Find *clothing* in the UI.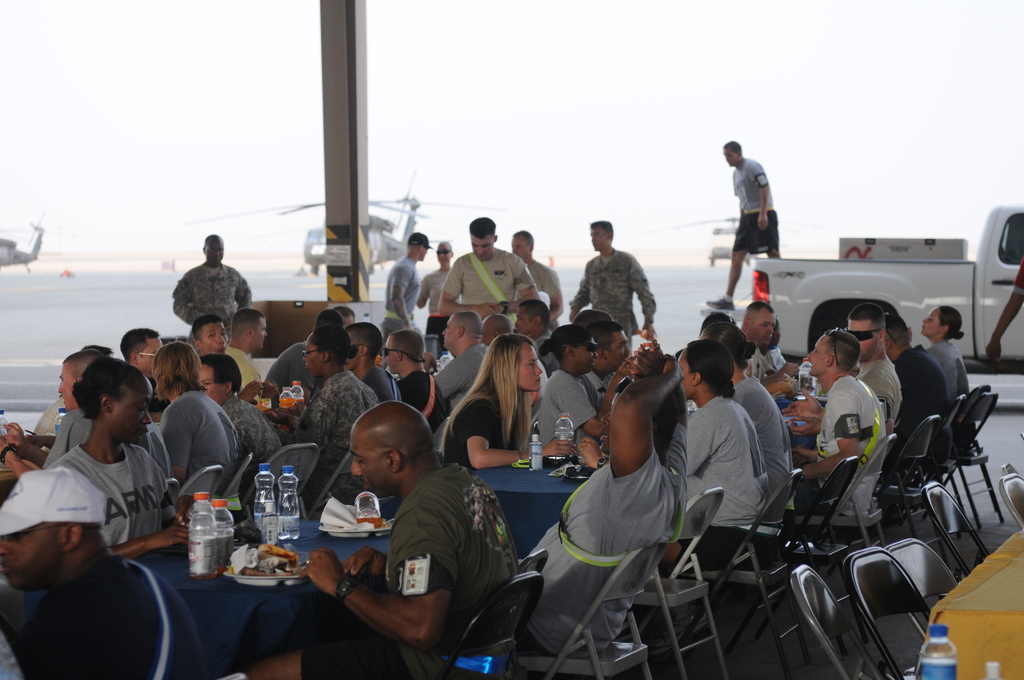
UI element at box=[174, 261, 252, 346].
